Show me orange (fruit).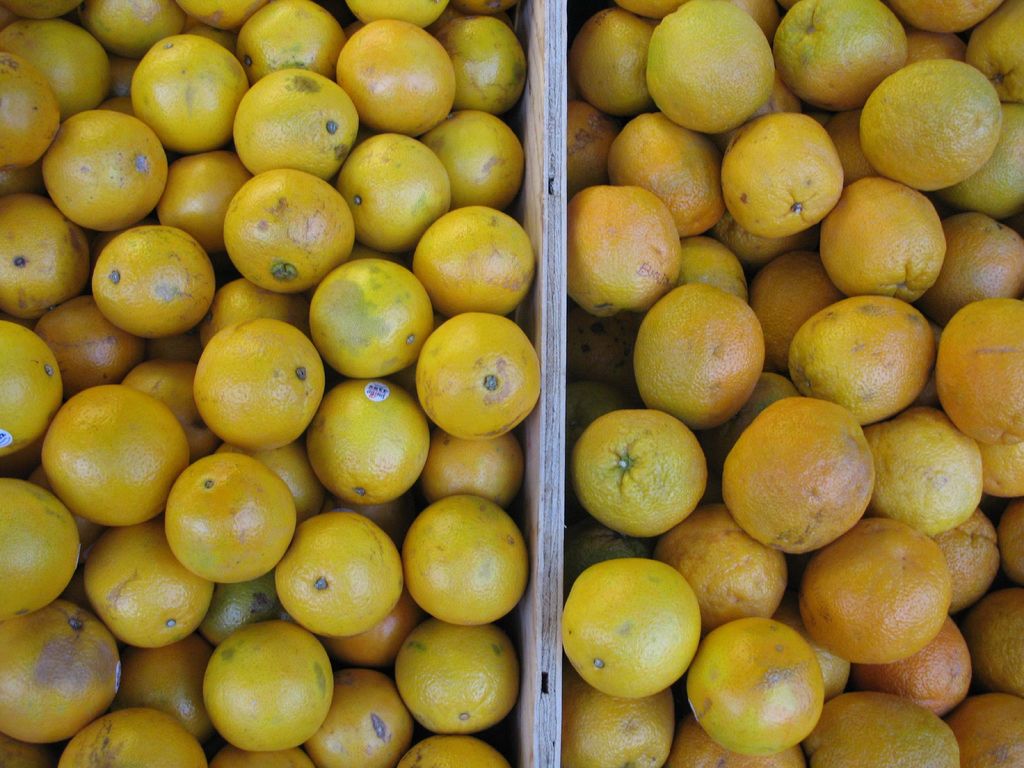
orange (fruit) is here: <region>799, 524, 948, 668</region>.
